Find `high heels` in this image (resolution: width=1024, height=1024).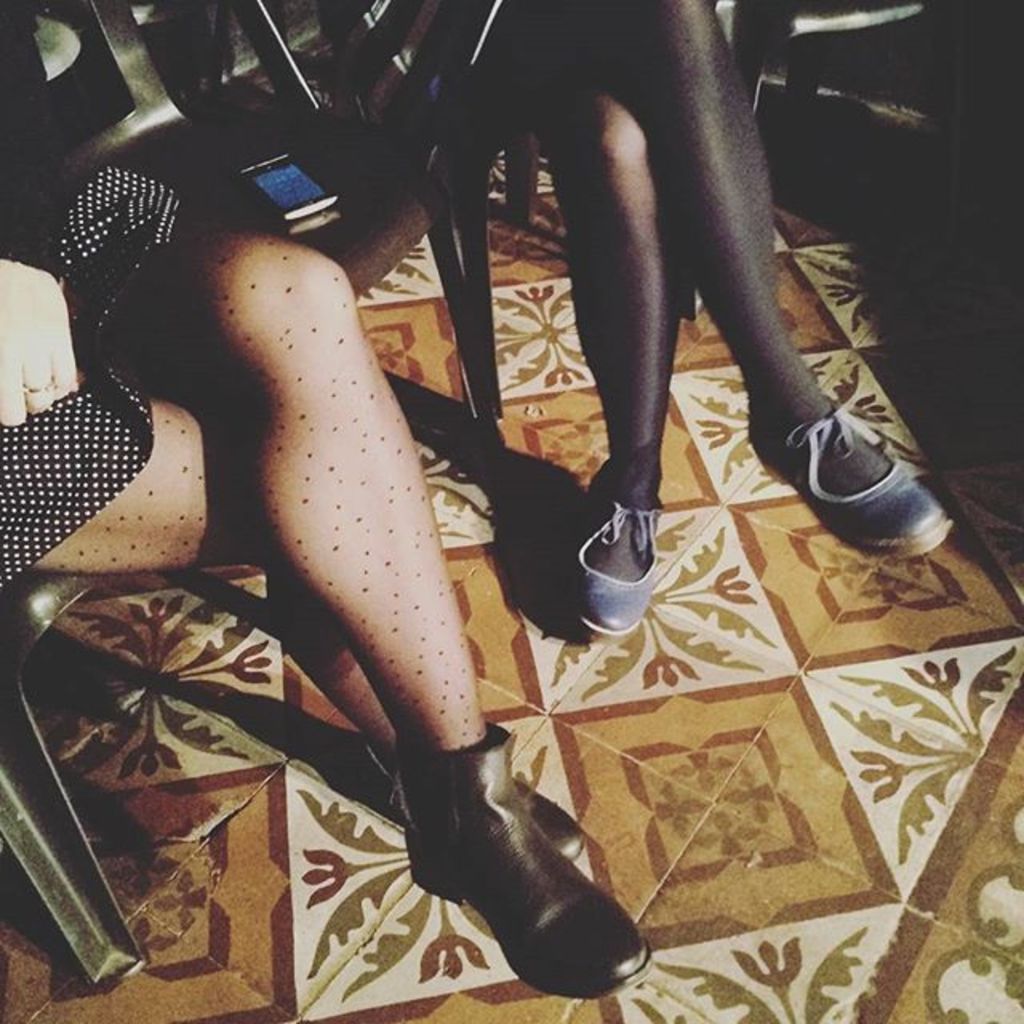
box=[371, 752, 586, 861].
